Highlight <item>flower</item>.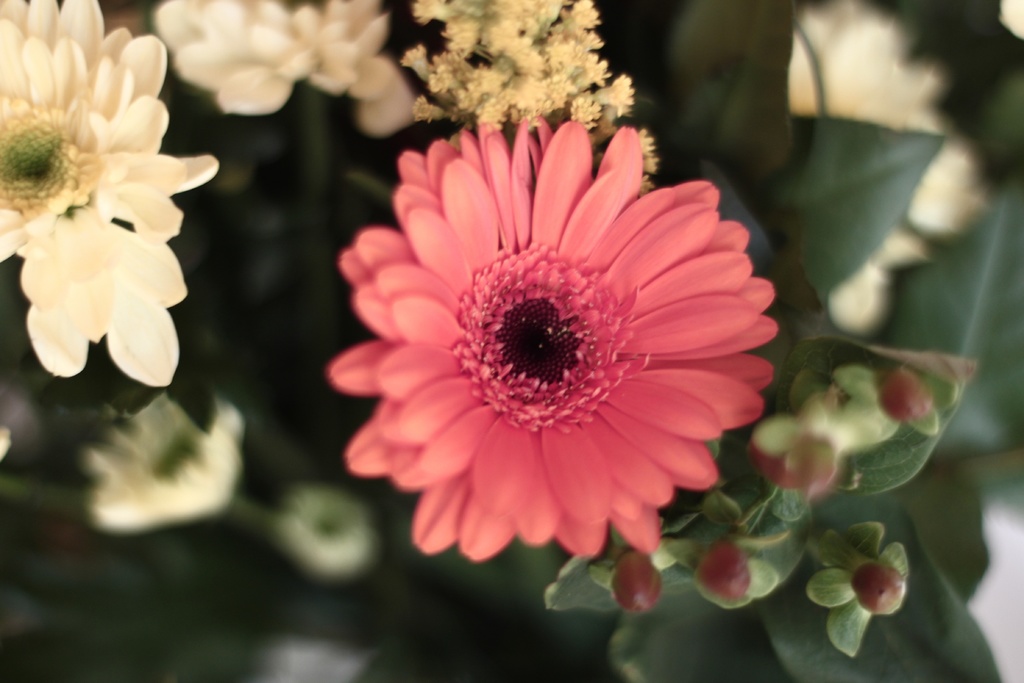
Highlighted region: 780/0/992/328.
